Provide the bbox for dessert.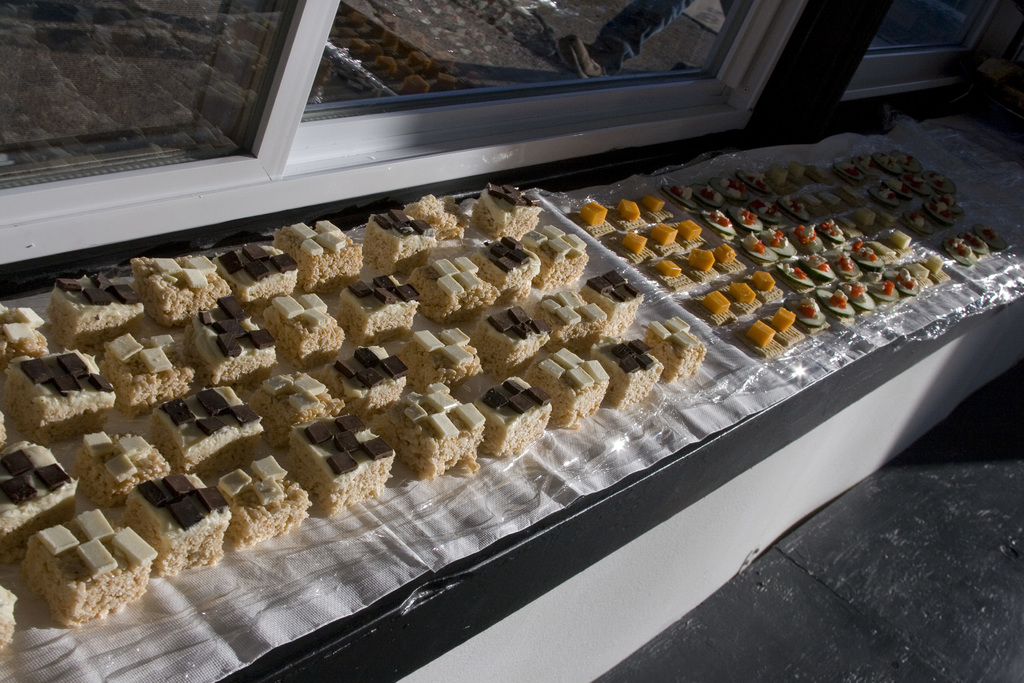
[left=387, top=380, right=481, bottom=478].
